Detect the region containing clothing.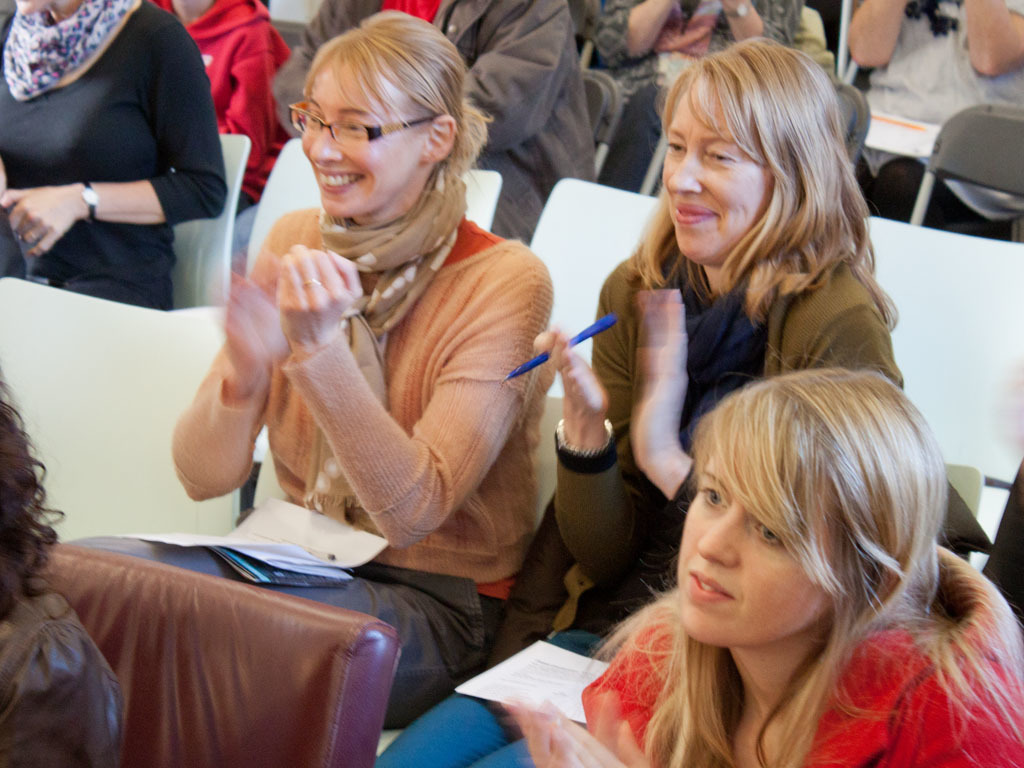
(x1=53, y1=204, x2=543, y2=731).
